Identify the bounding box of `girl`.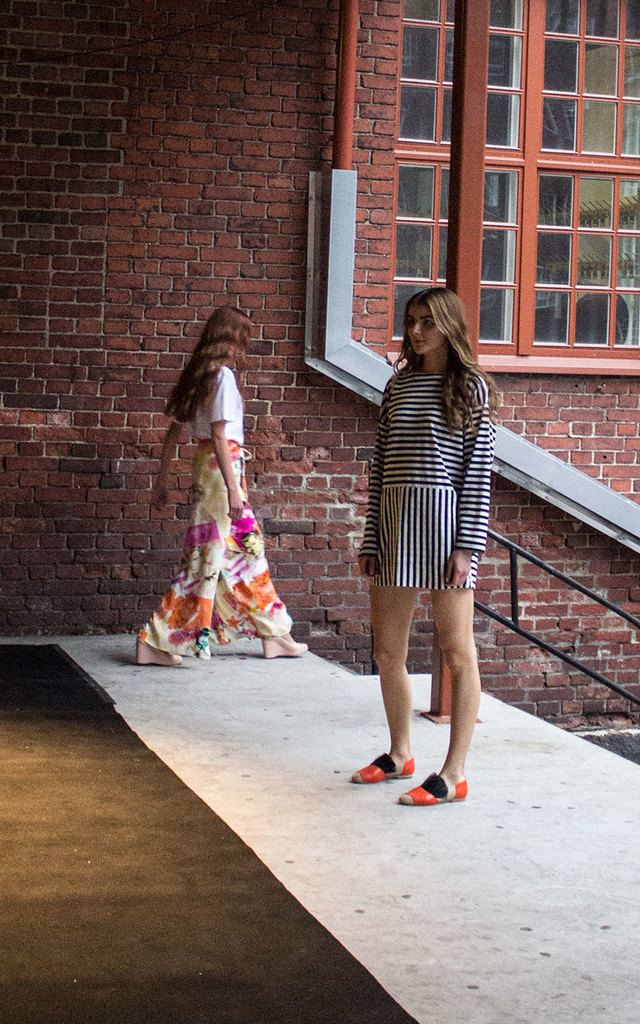
Rect(138, 299, 313, 667).
